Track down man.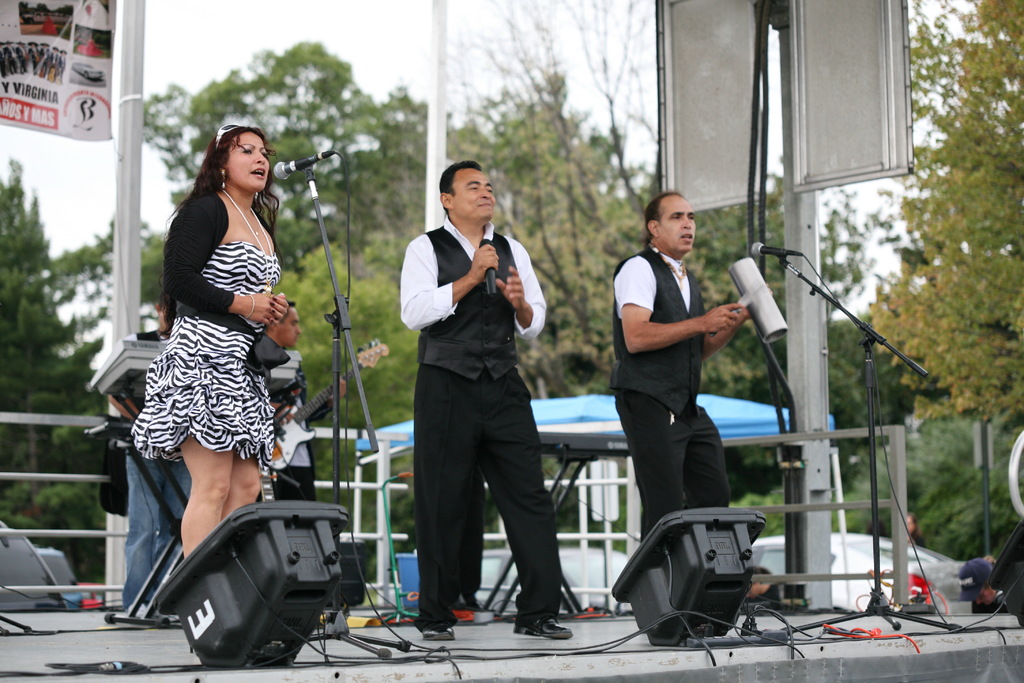
Tracked to bbox=[609, 186, 753, 543].
